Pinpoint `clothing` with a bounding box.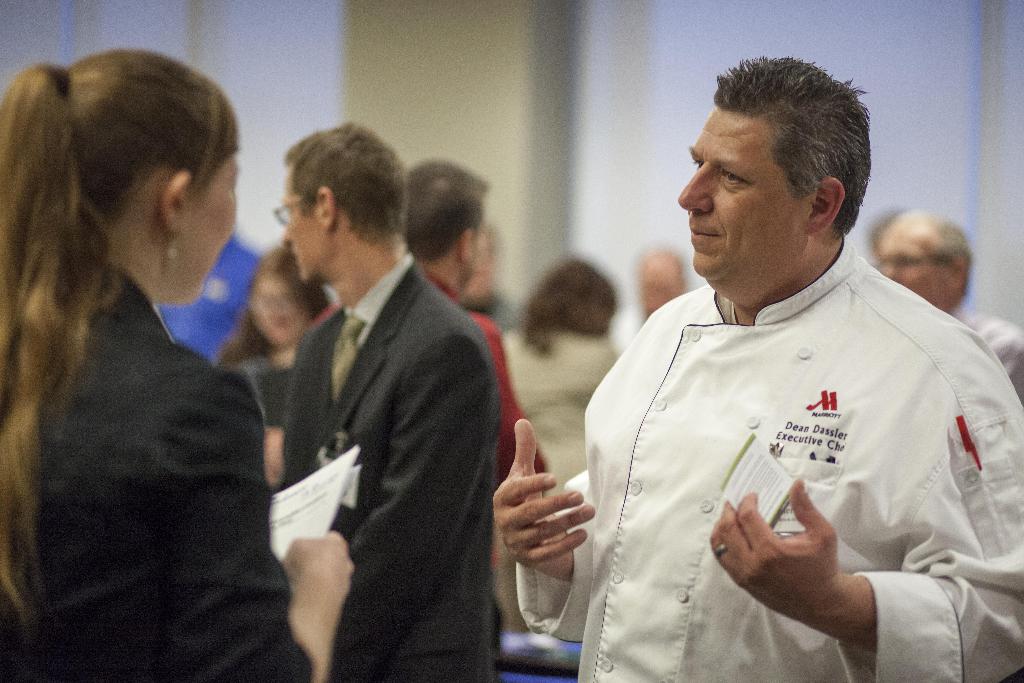
(left=493, top=324, right=624, bottom=484).
